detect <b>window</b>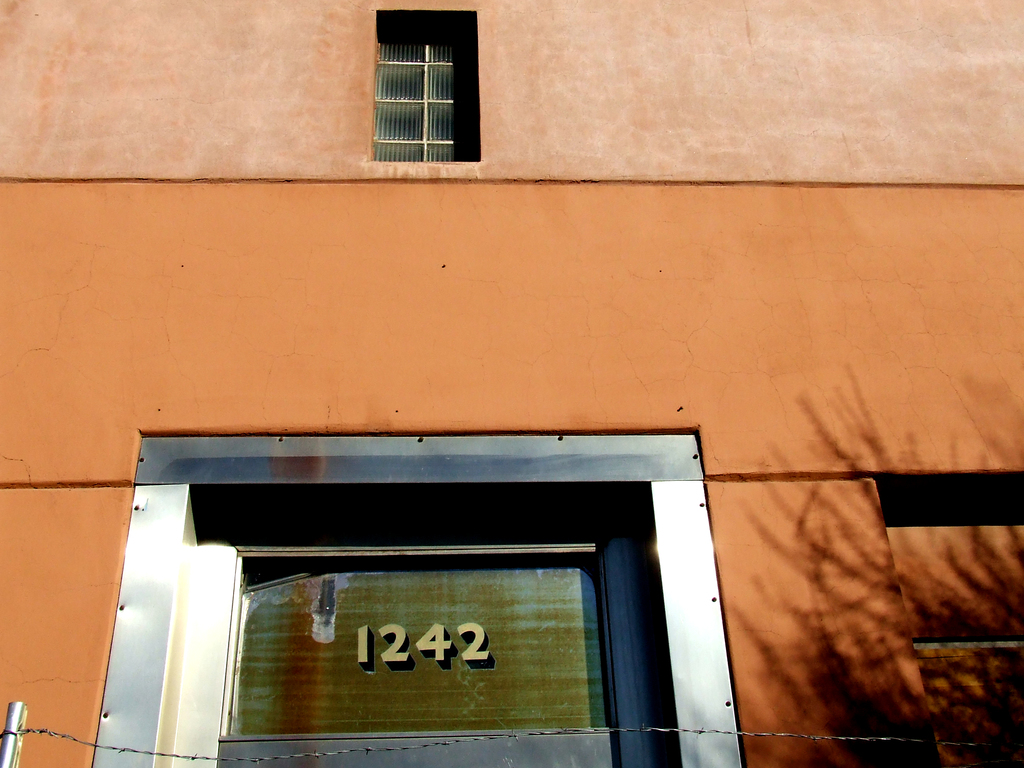
<bbox>370, 8, 479, 165</bbox>
